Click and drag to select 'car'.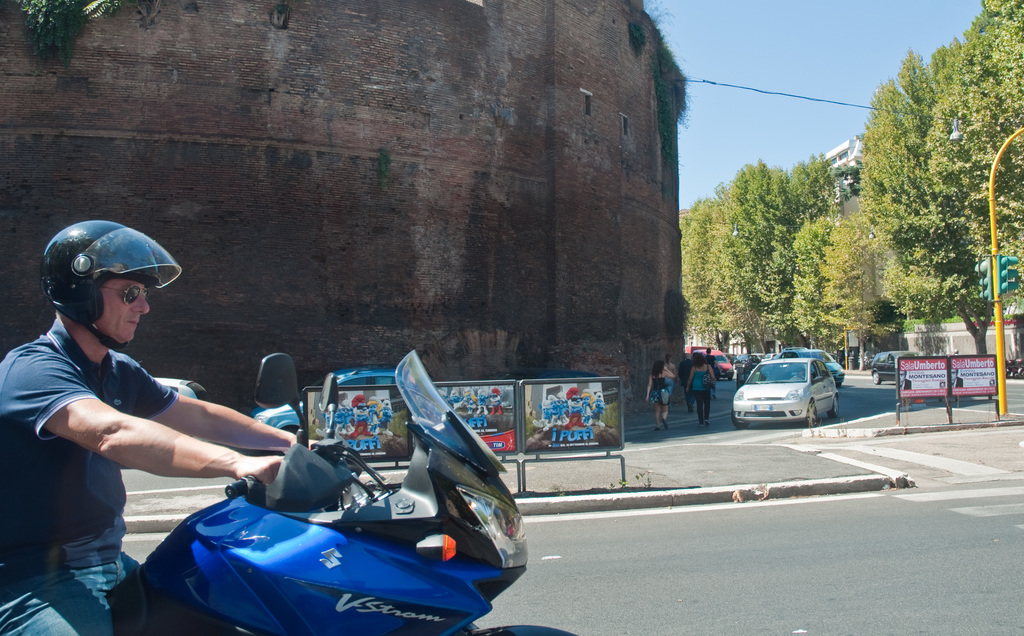
Selection: bbox(778, 344, 845, 391).
